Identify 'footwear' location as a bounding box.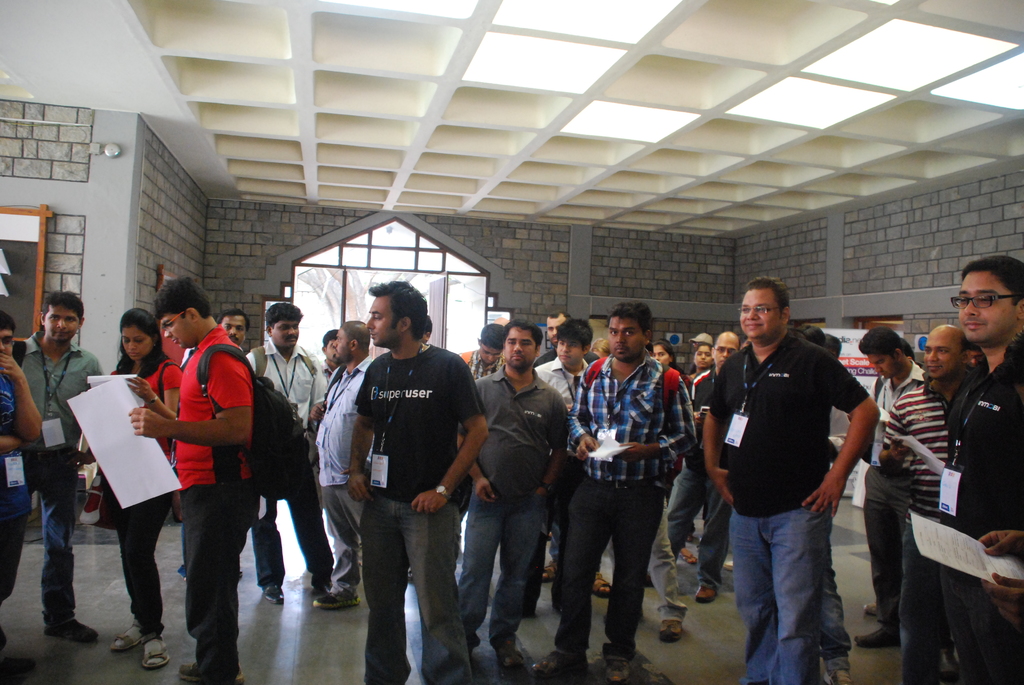
<region>139, 633, 178, 677</region>.
